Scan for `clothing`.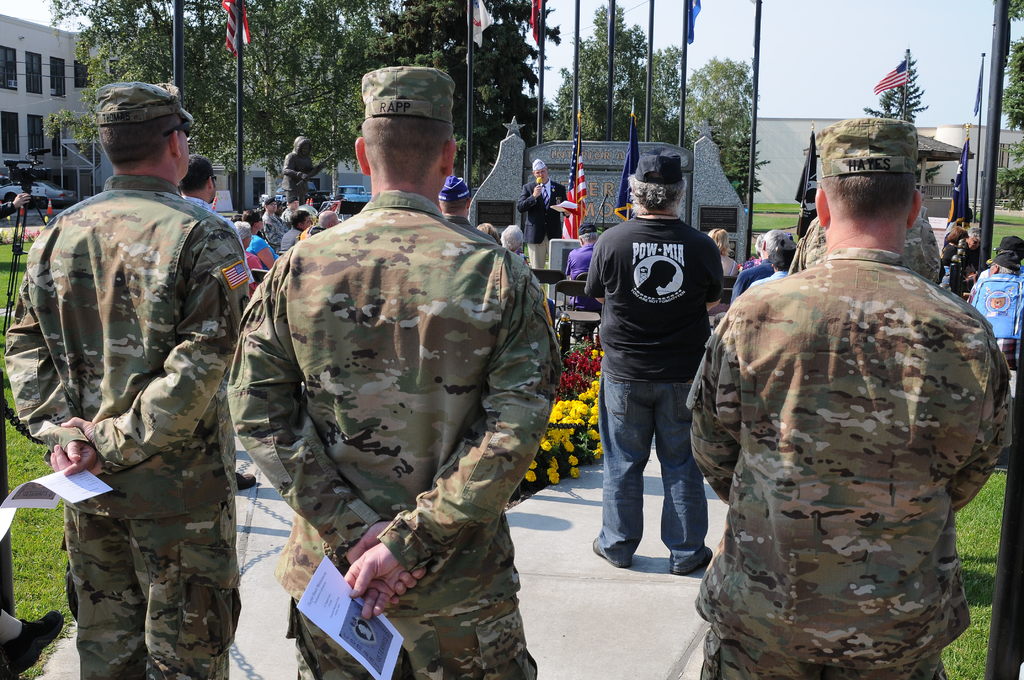
Scan result: locate(243, 239, 278, 271).
